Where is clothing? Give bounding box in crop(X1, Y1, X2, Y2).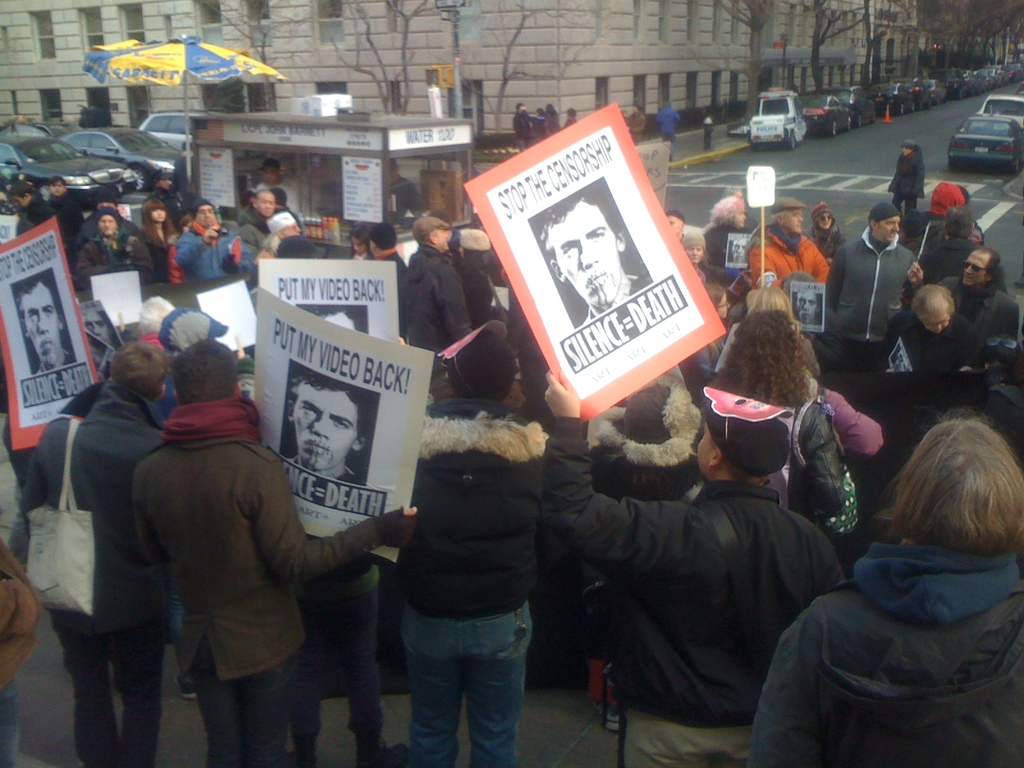
crop(401, 244, 471, 360).
